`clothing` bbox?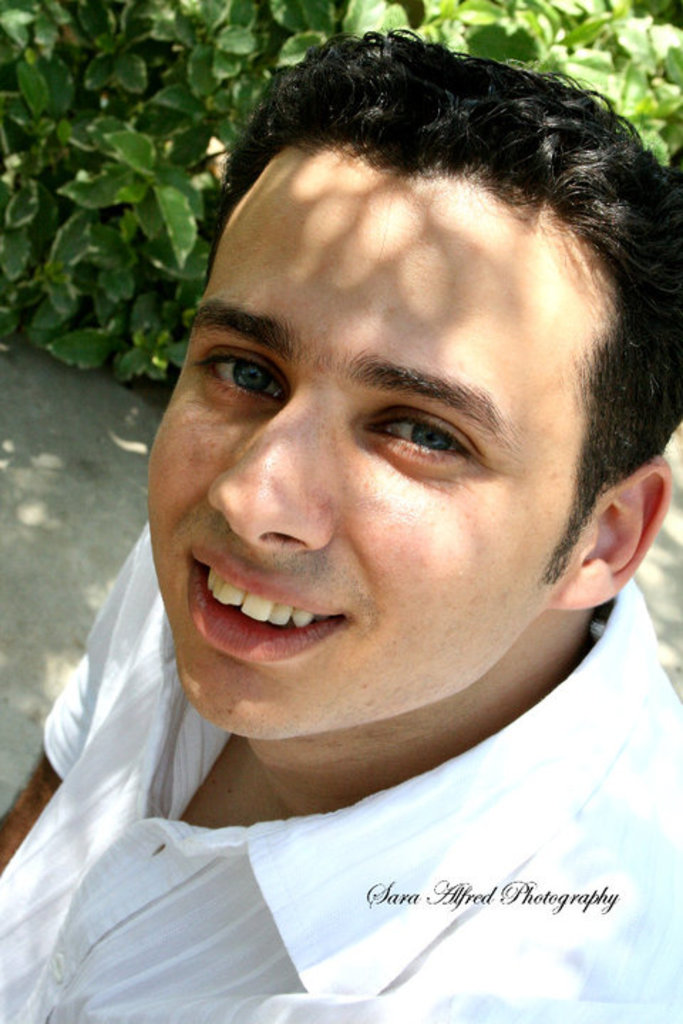
bbox=[0, 521, 682, 1023]
